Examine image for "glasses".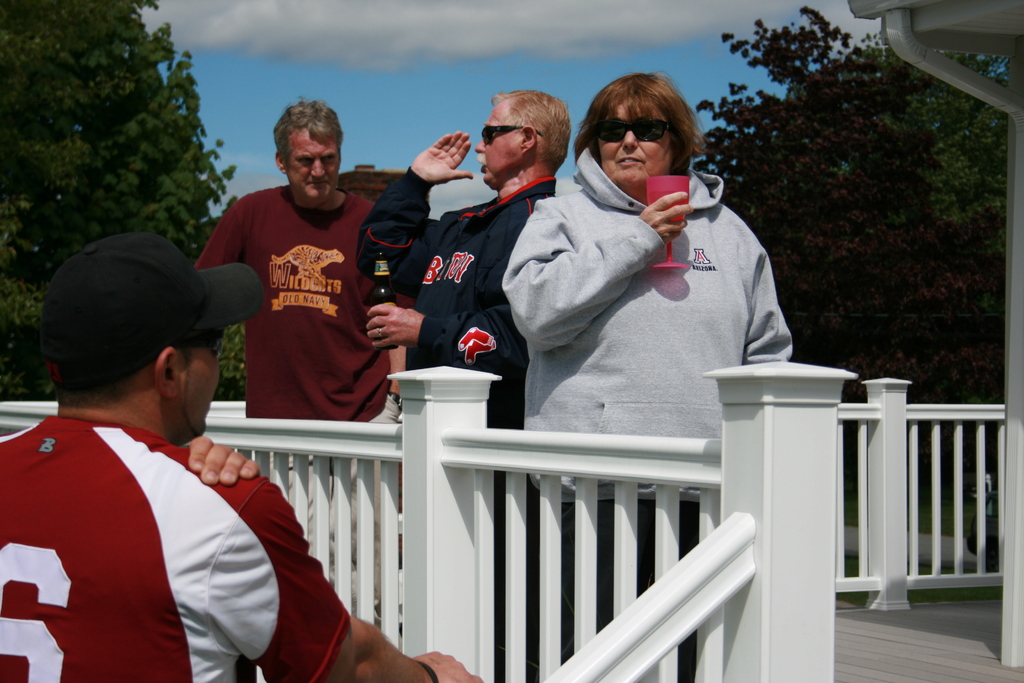
Examination result: crop(589, 117, 676, 139).
